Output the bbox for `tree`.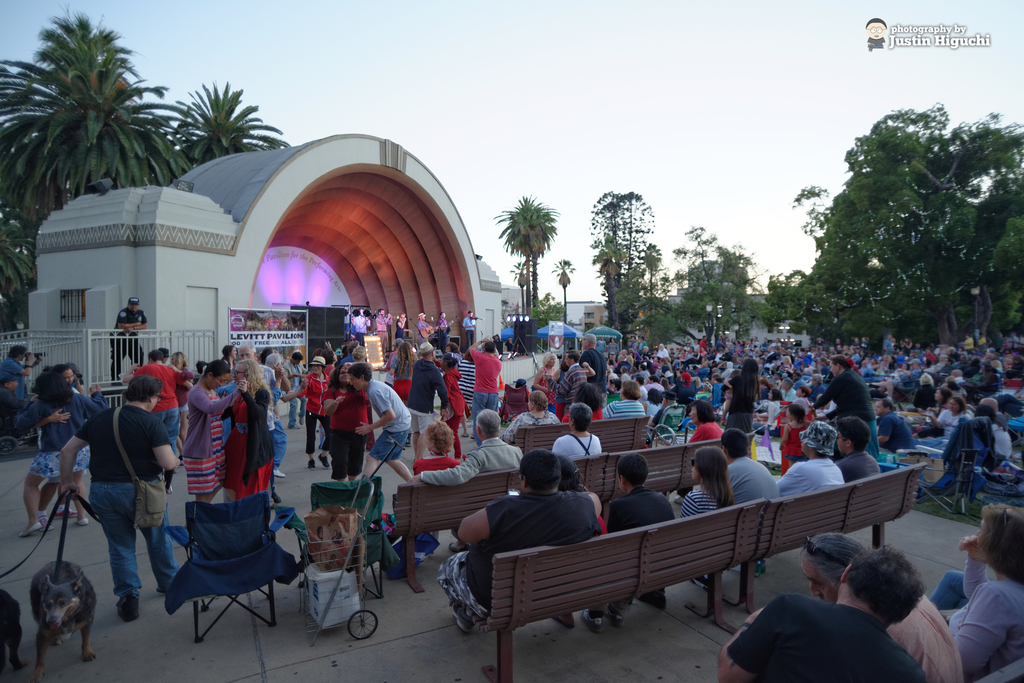
locate(553, 259, 575, 330).
